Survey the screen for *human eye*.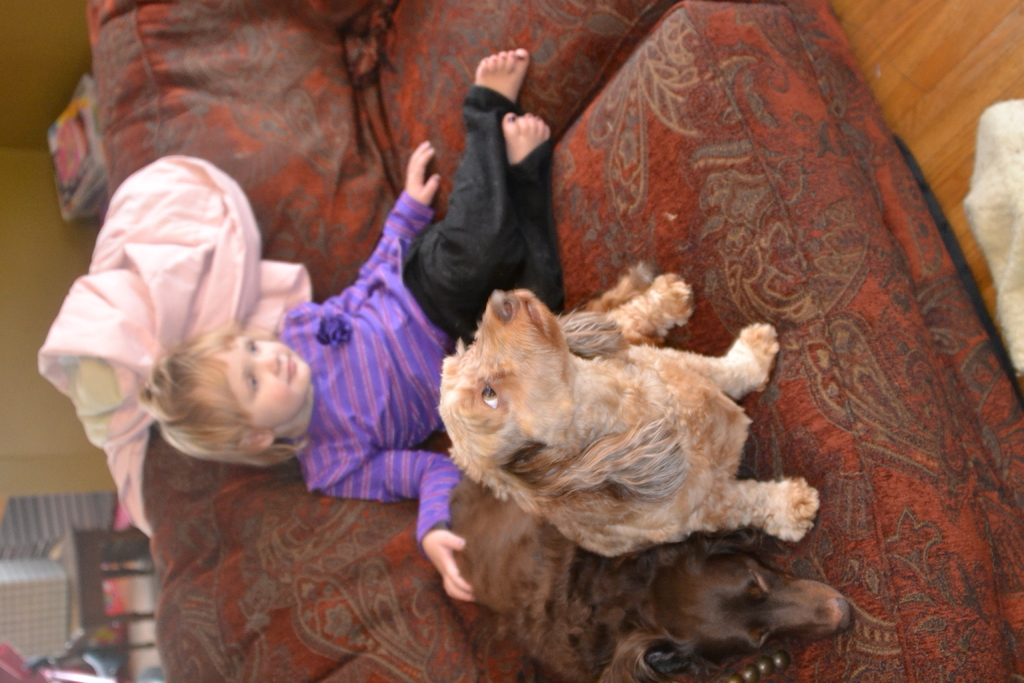
Survey found: 245,375,259,399.
